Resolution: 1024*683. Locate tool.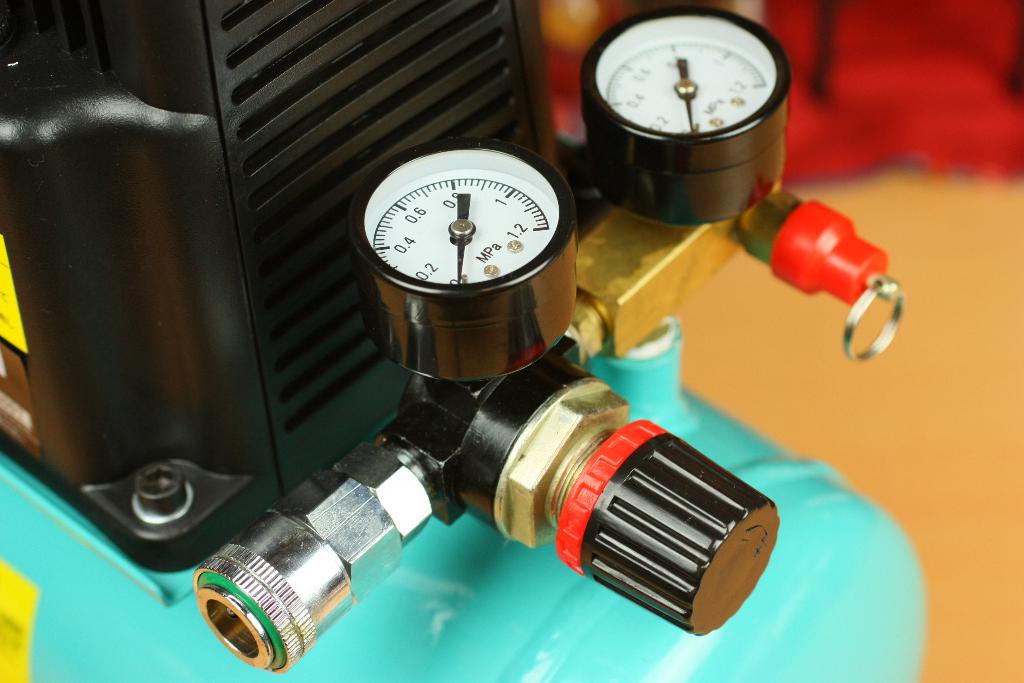
{"left": 143, "top": 97, "right": 785, "bottom": 595}.
